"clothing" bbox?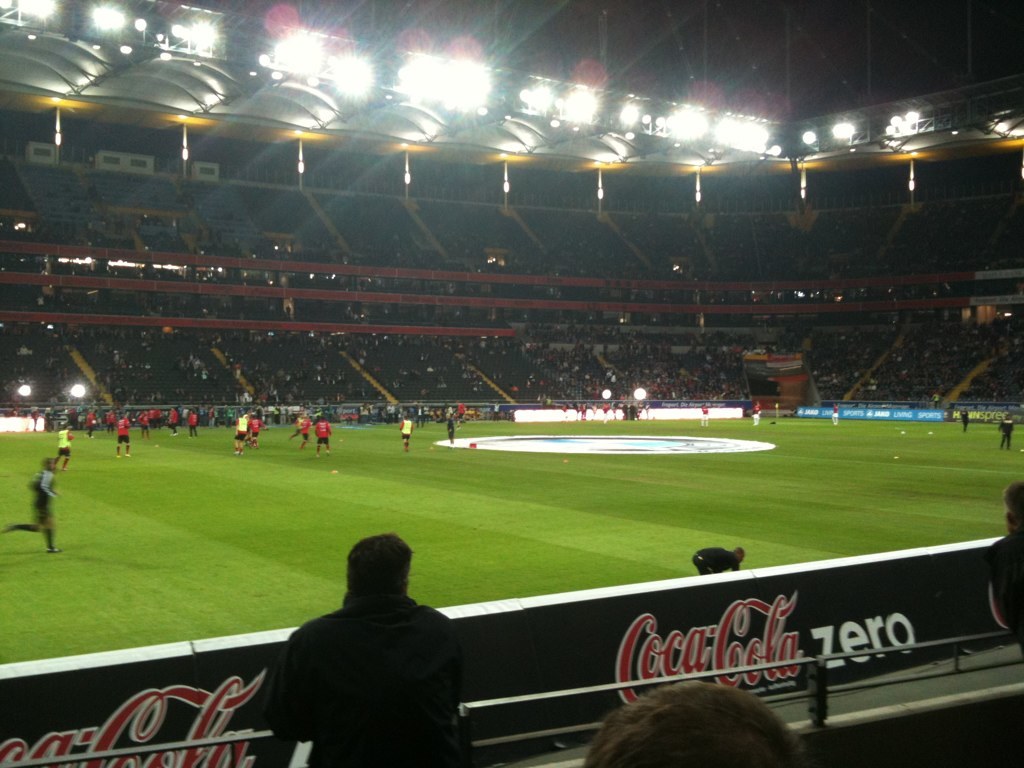
box=[317, 418, 327, 454]
